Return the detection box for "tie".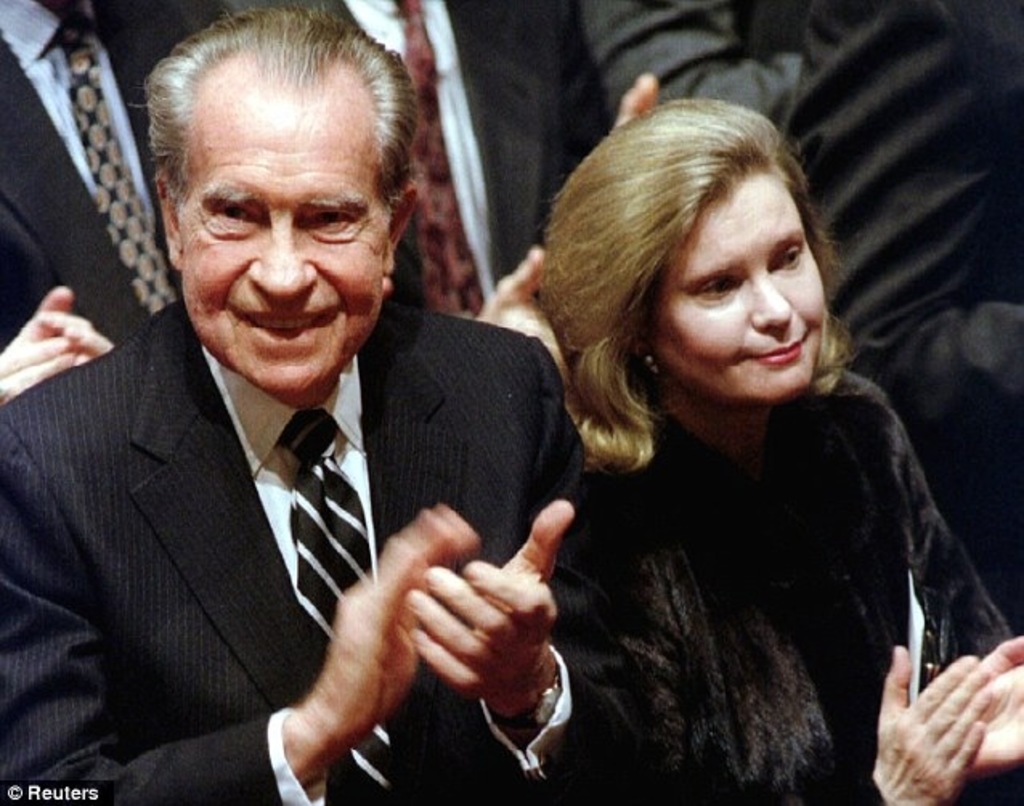
Rect(289, 405, 396, 804).
